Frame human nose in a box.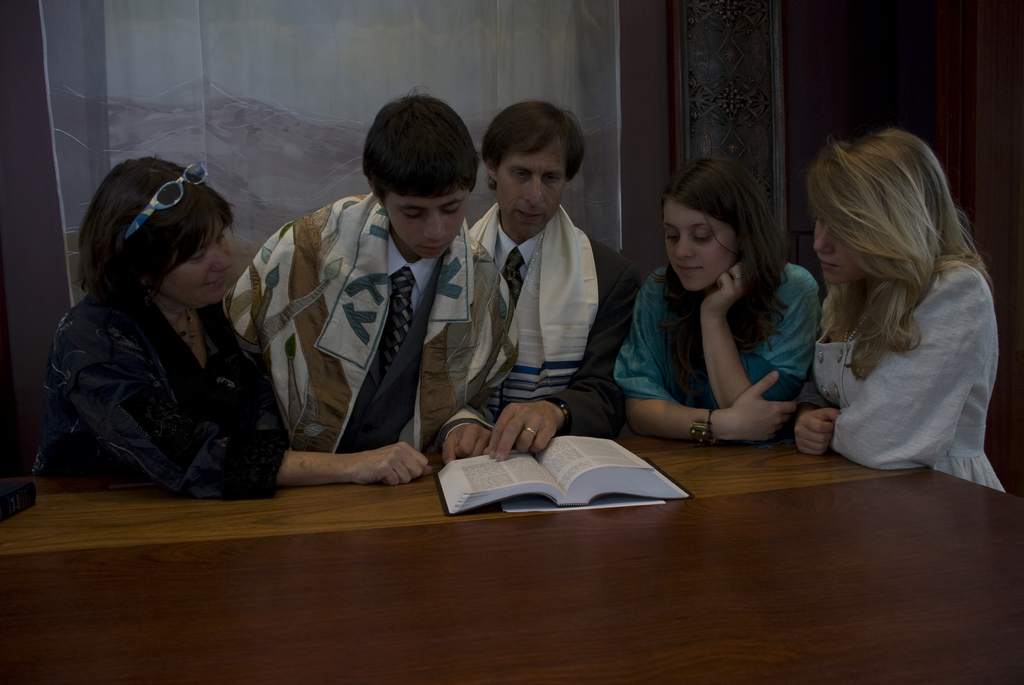
[813,223,833,252].
